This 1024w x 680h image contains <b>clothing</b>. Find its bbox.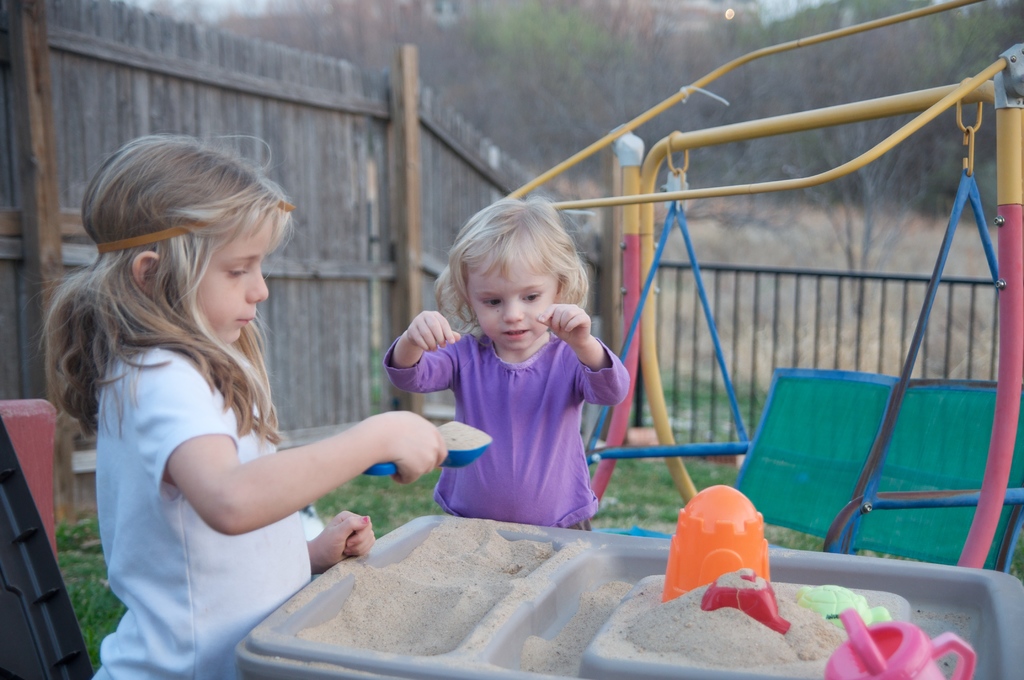
x1=57, y1=331, x2=324, y2=679.
